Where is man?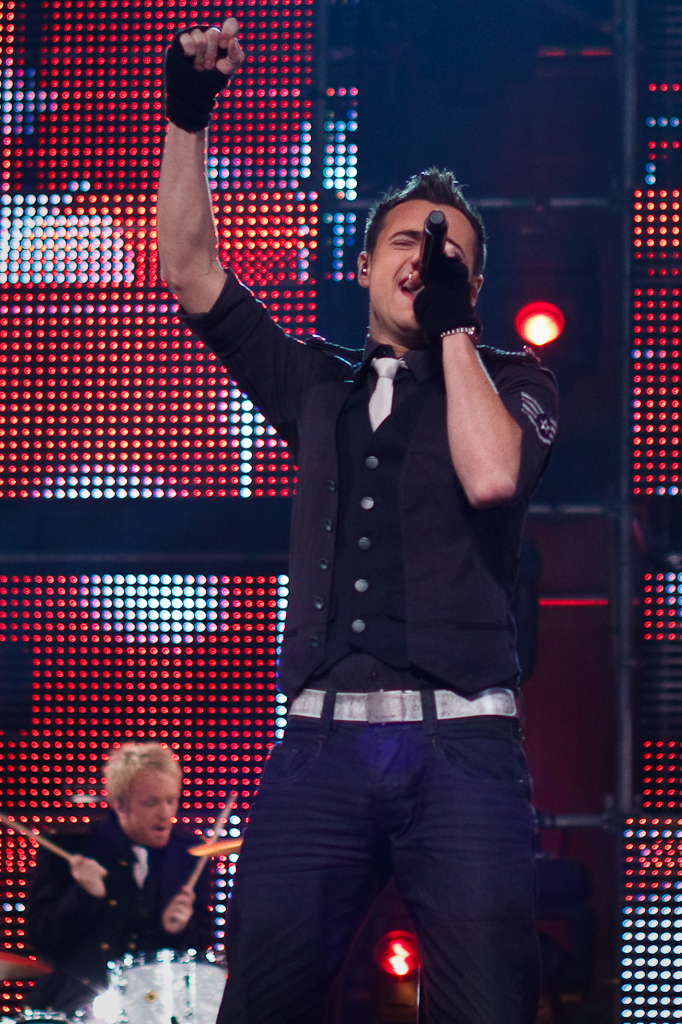
l=27, t=739, r=210, b=1019.
